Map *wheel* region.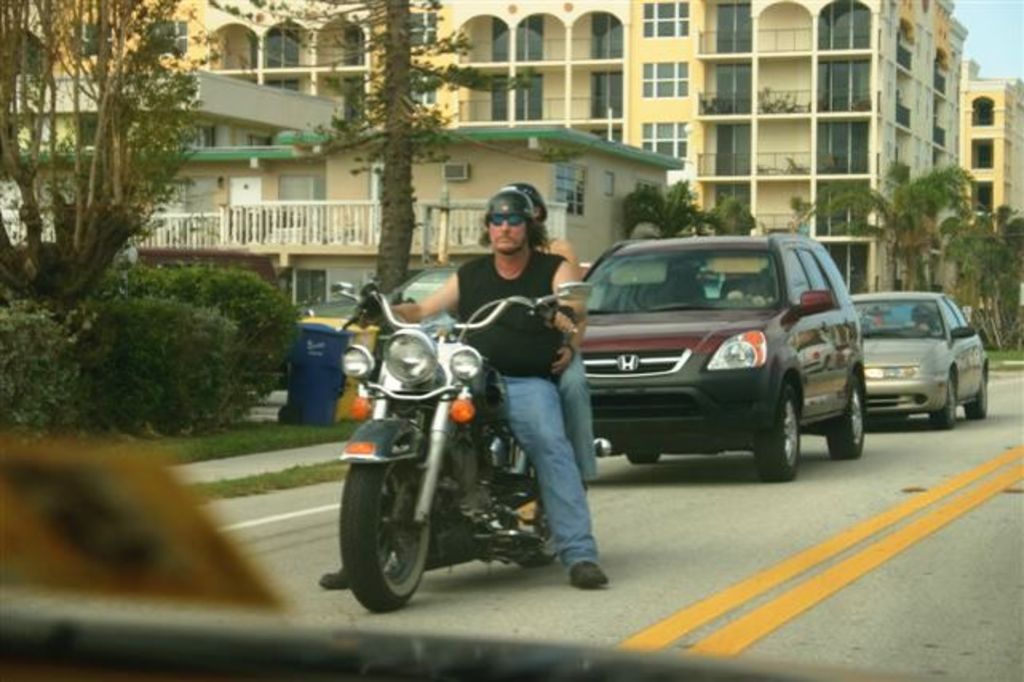
Mapped to left=513, top=455, right=558, bottom=567.
